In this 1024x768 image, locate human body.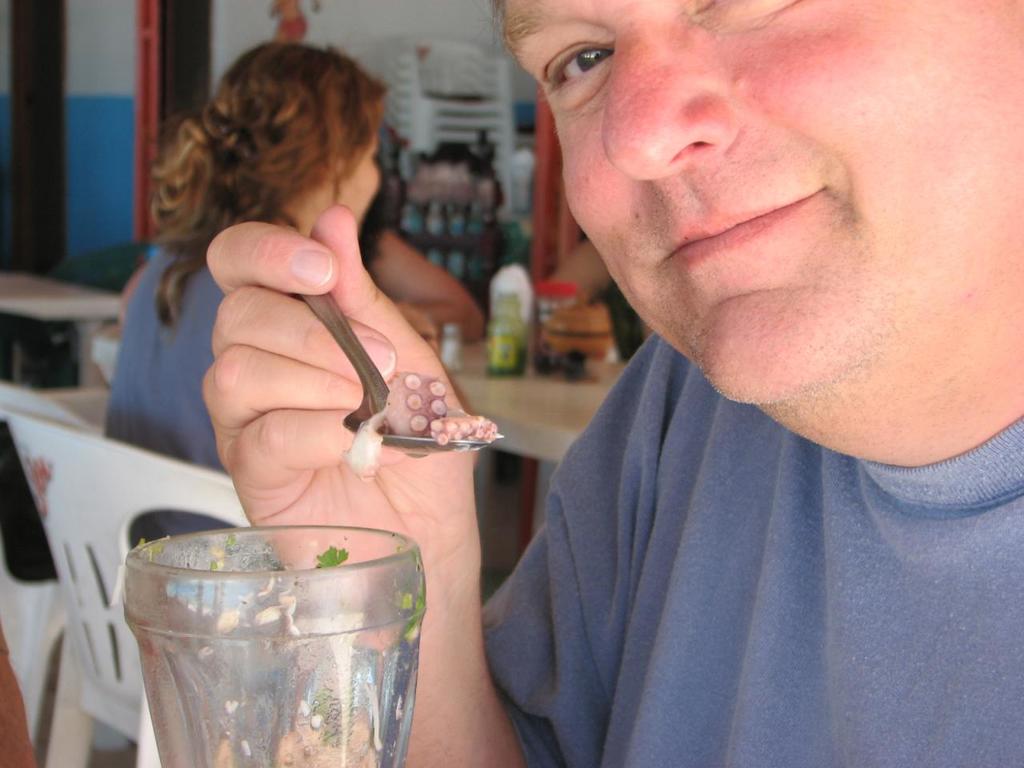
Bounding box: left=95, top=39, right=390, bottom=479.
